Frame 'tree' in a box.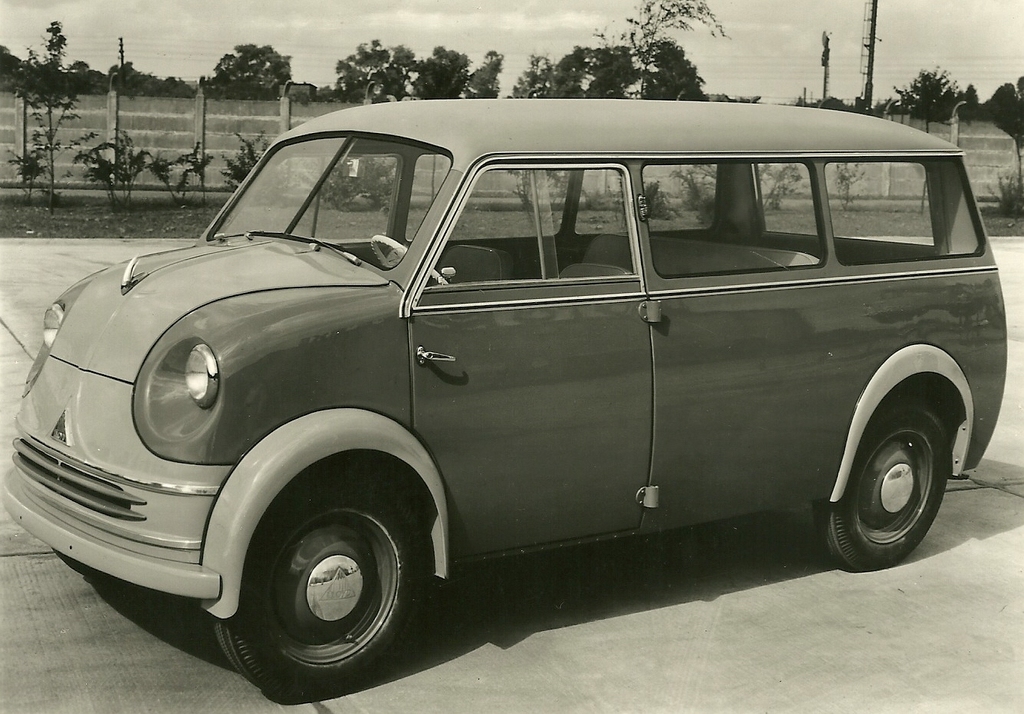
rect(964, 83, 979, 124).
